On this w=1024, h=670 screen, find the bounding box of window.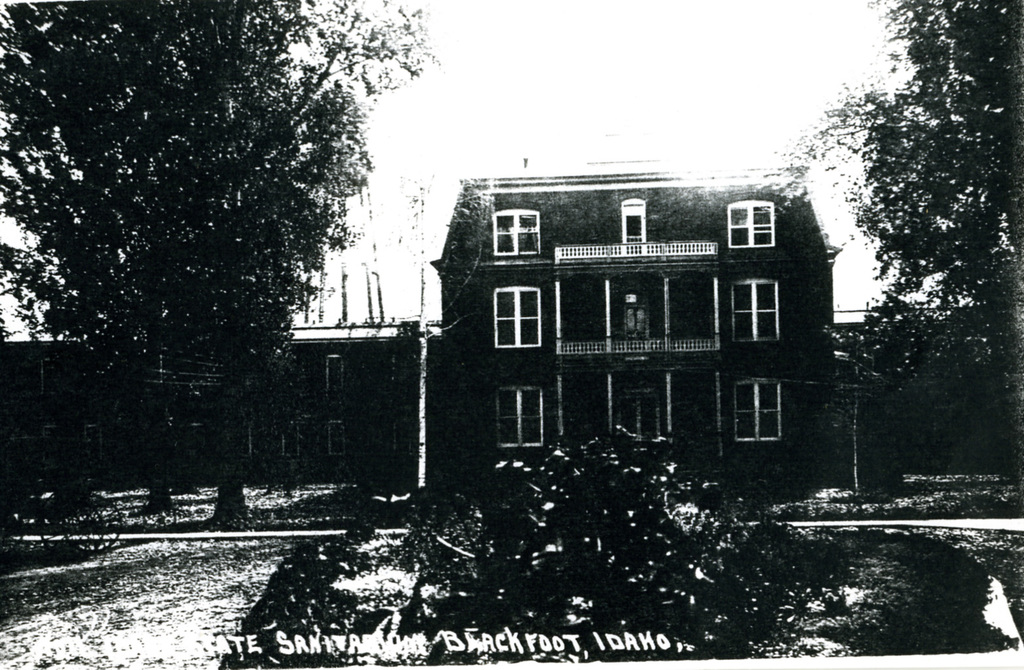
Bounding box: 331/419/341/456.
